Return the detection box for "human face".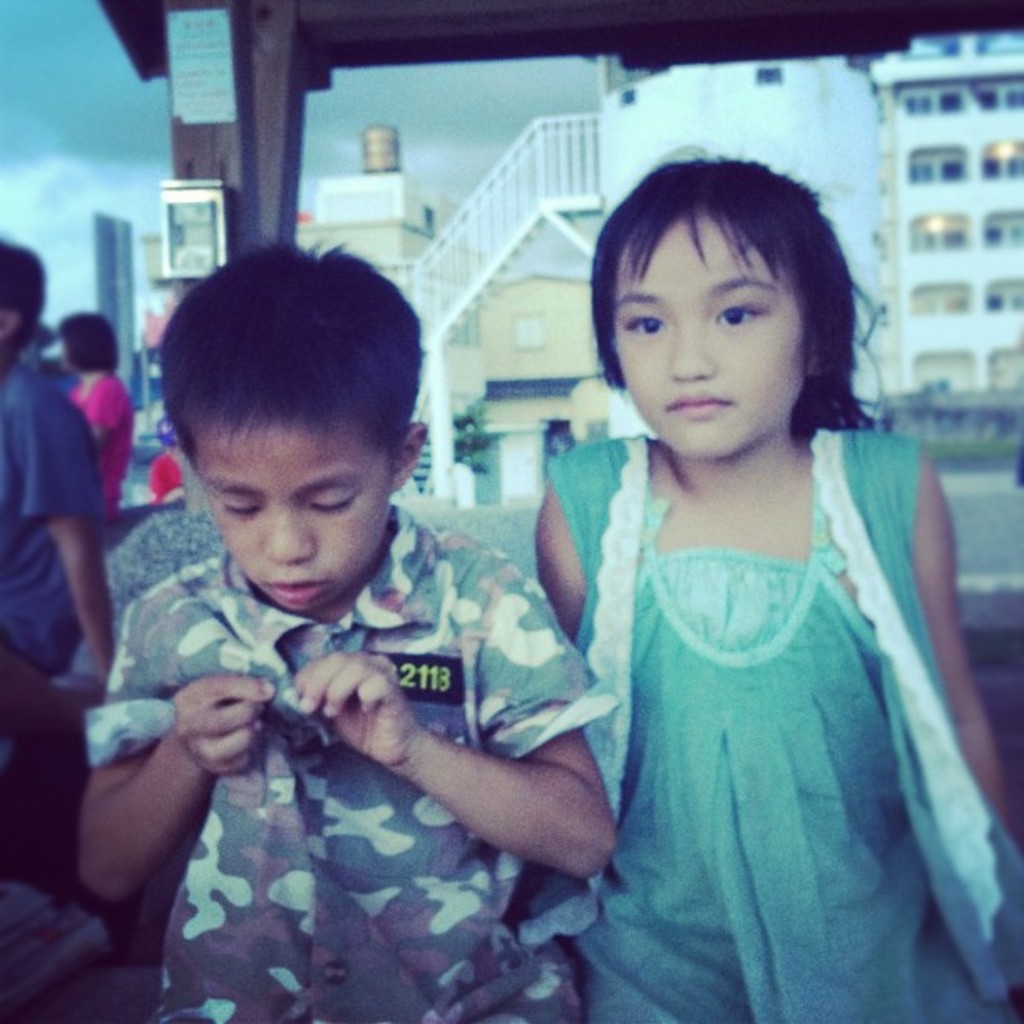
<box>609,207,805,458</box>.
